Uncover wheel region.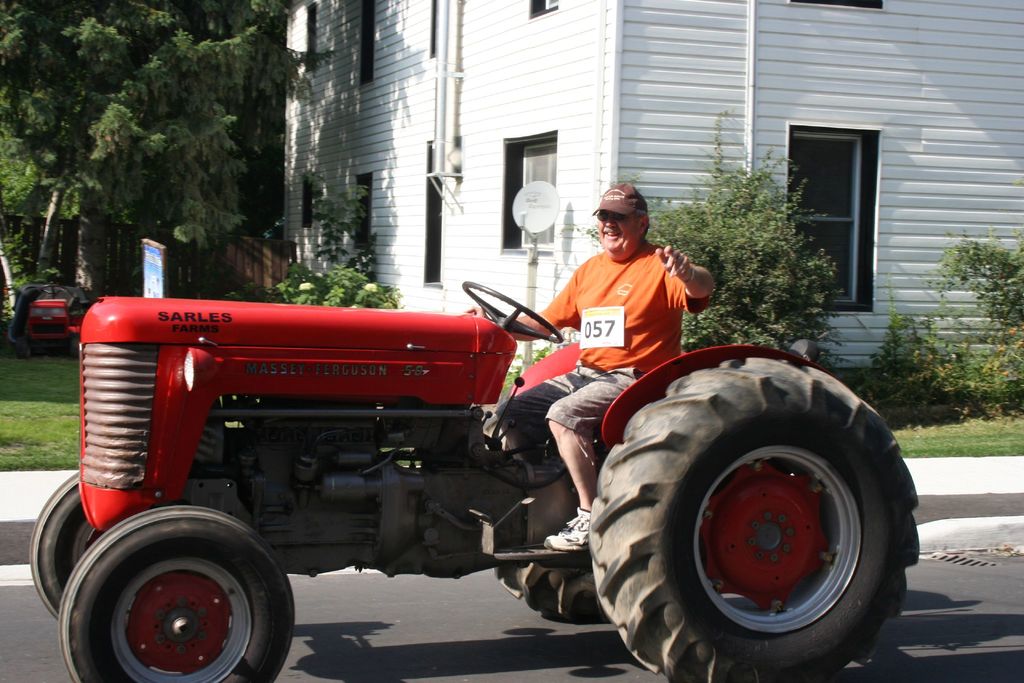
Uncovered: left=492, top=420, right=612, bottom=627.
